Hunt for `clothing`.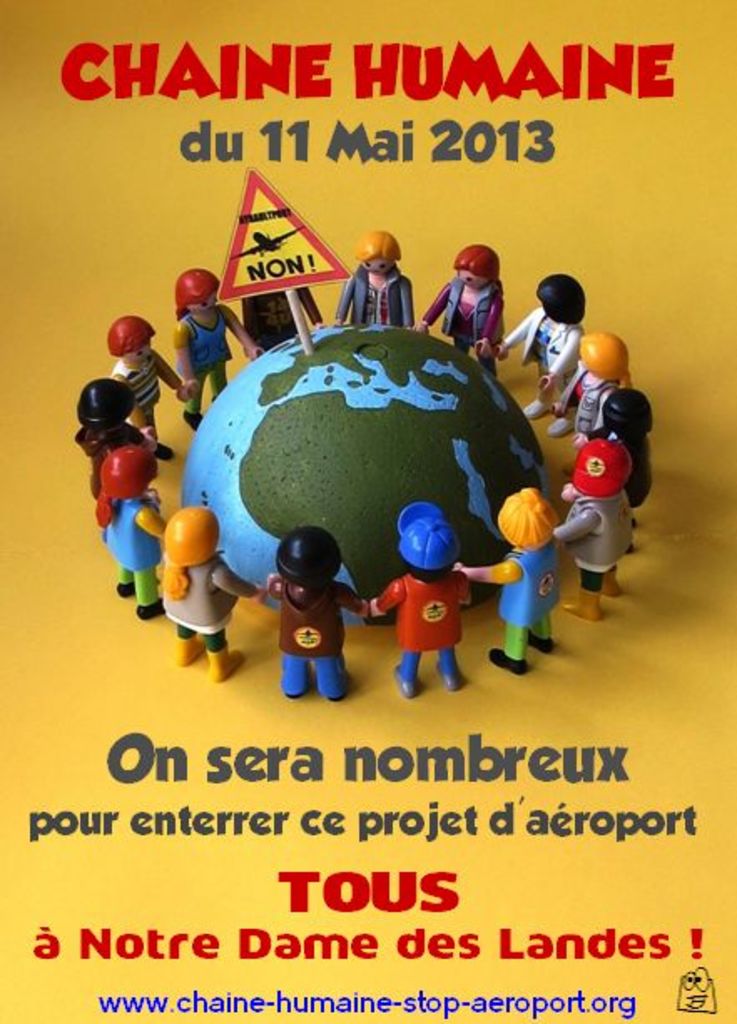
Hunted down at x1=548 y1=357 x2=627 y2=439.
